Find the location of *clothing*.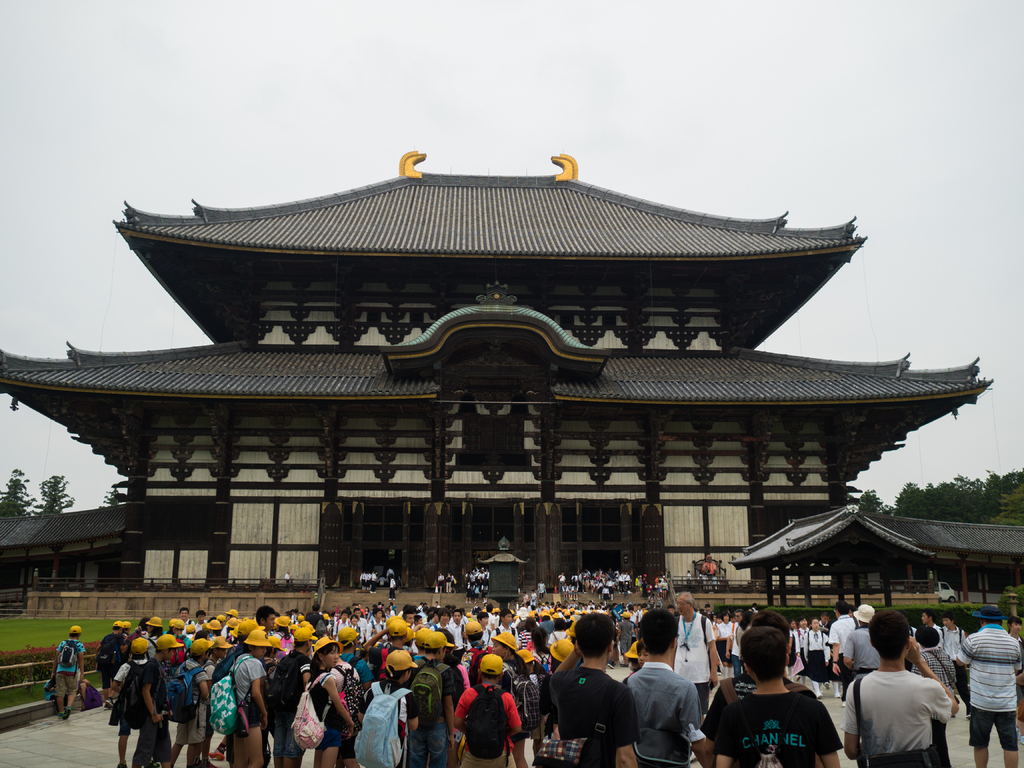
Location: BBox(828, 611, 856, 696).
